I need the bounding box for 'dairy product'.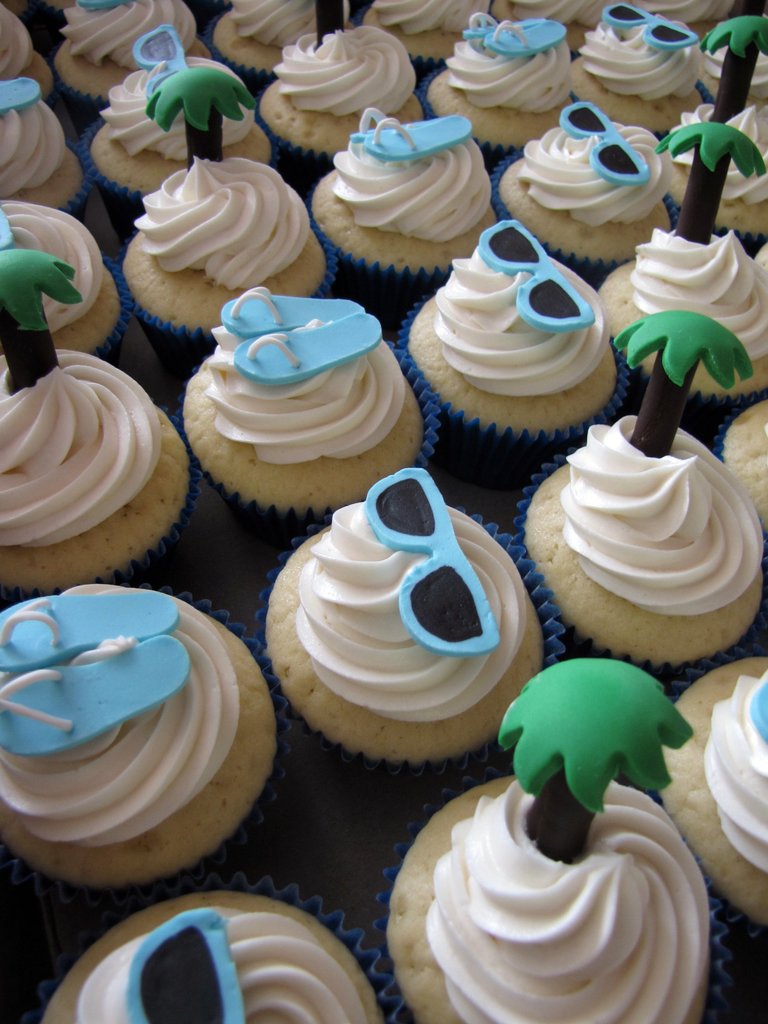
Here it is: <box>432,223,612,400</box>.
